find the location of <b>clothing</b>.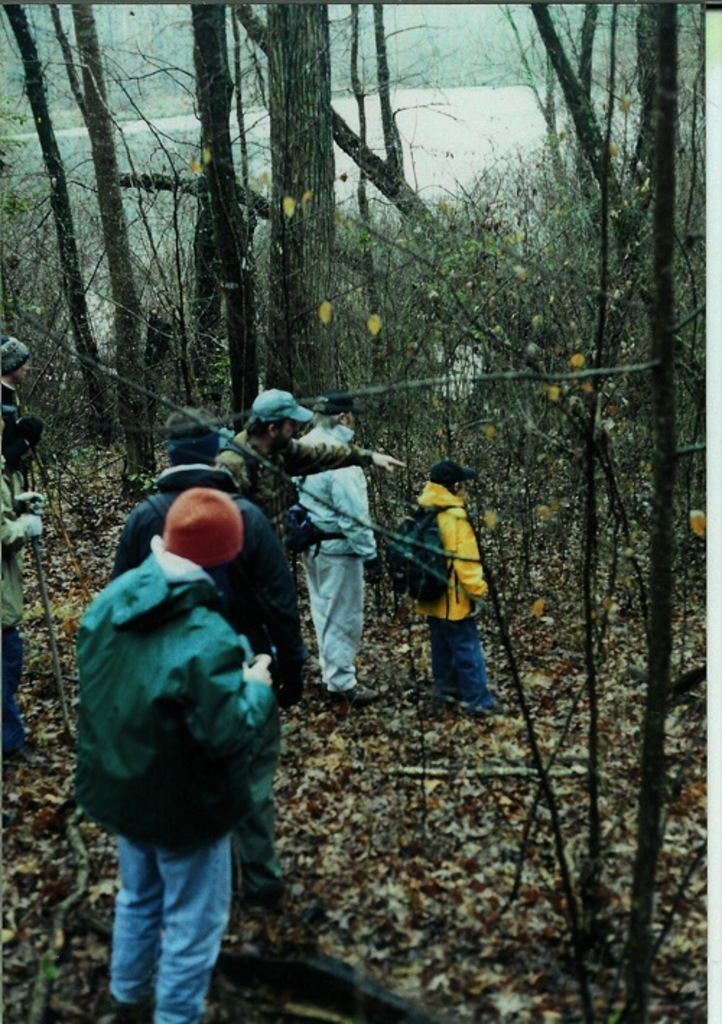
Location: [x1=0, y1=451, x2=38, y2=755].
